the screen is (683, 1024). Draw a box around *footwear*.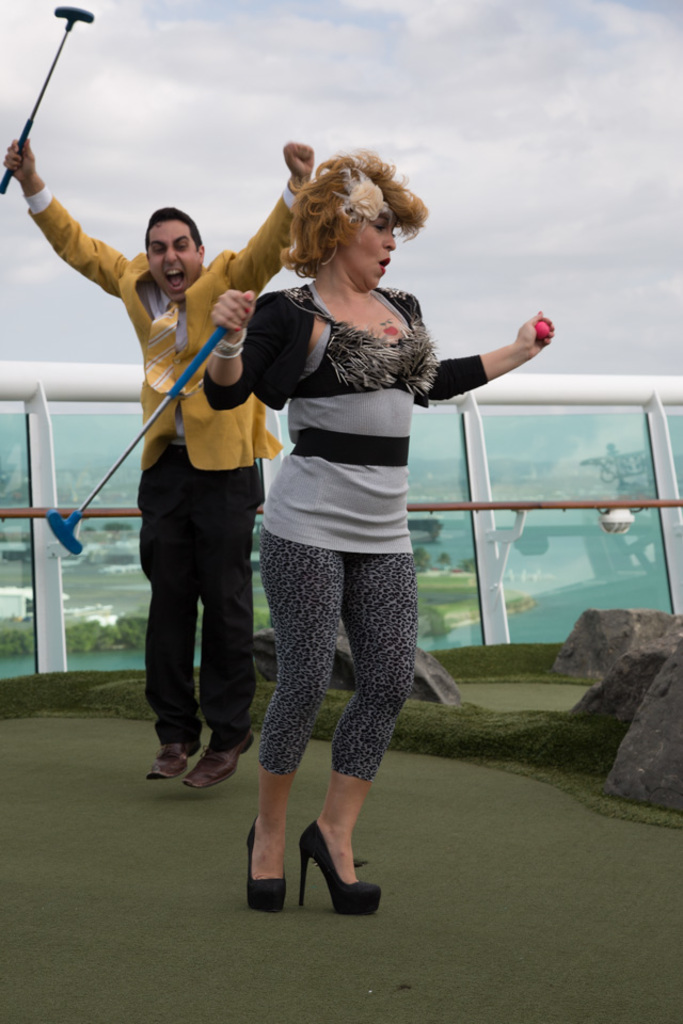
(x1=141, y1=737, x2=200, y2=785).
